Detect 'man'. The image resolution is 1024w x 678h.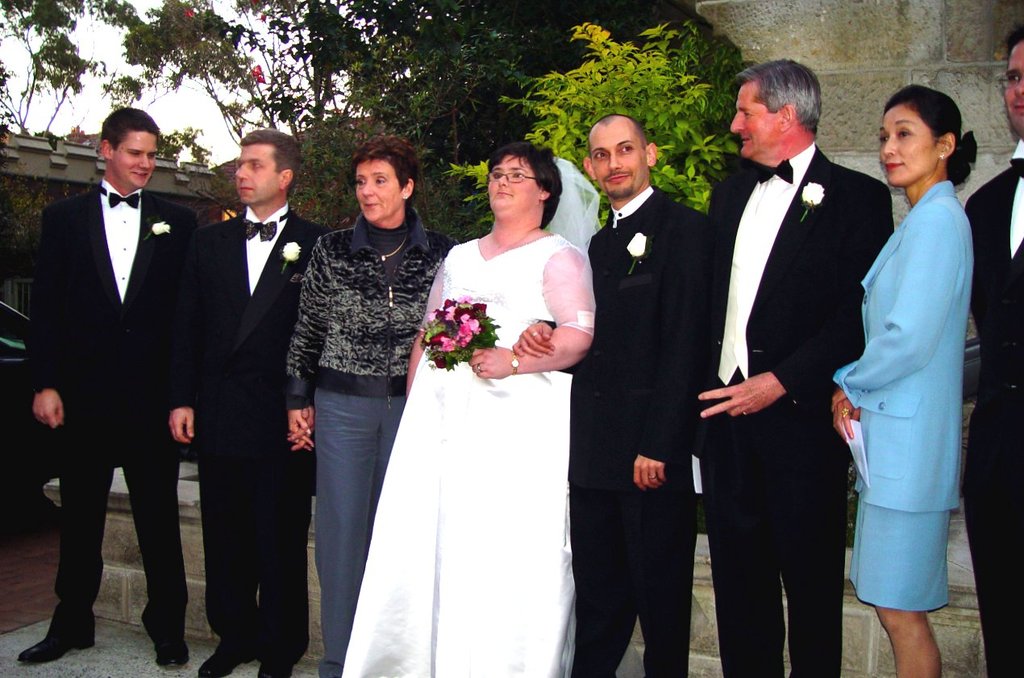
19:98:205:655.
